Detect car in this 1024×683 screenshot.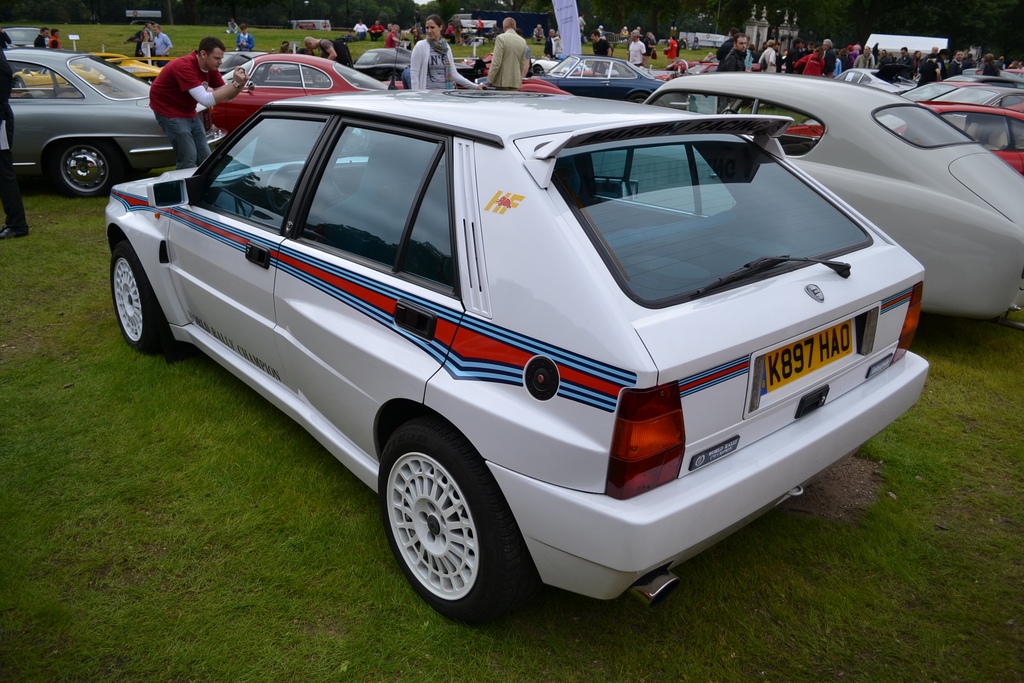
Detection: 785,104,1023,179.
